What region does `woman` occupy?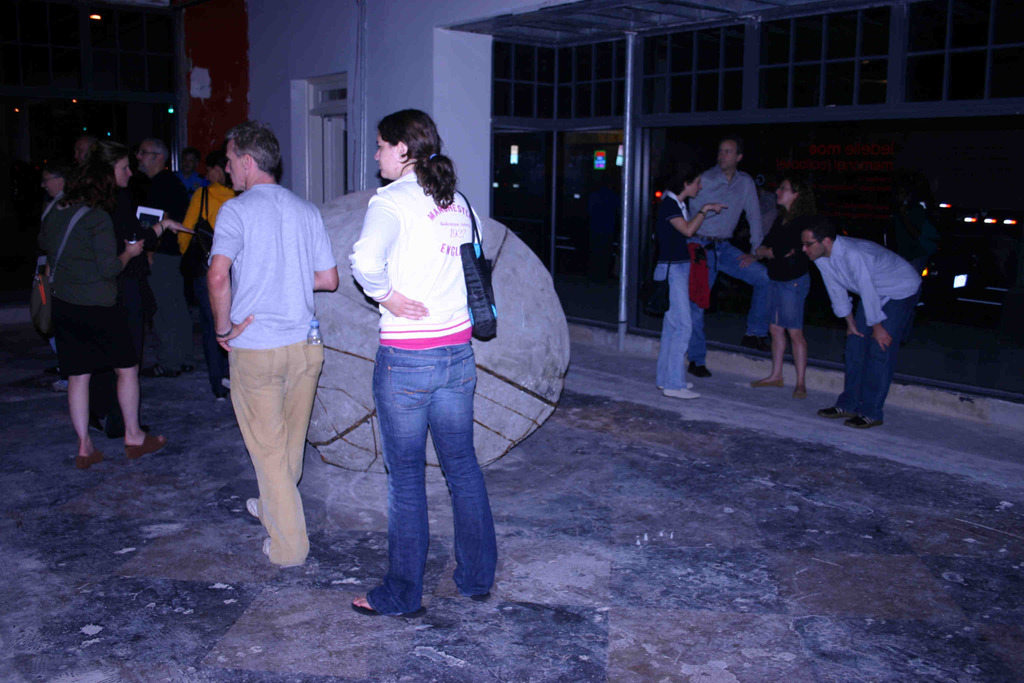
{"left": 736, "top": 176, "right": 812, "bottom": 401}.
